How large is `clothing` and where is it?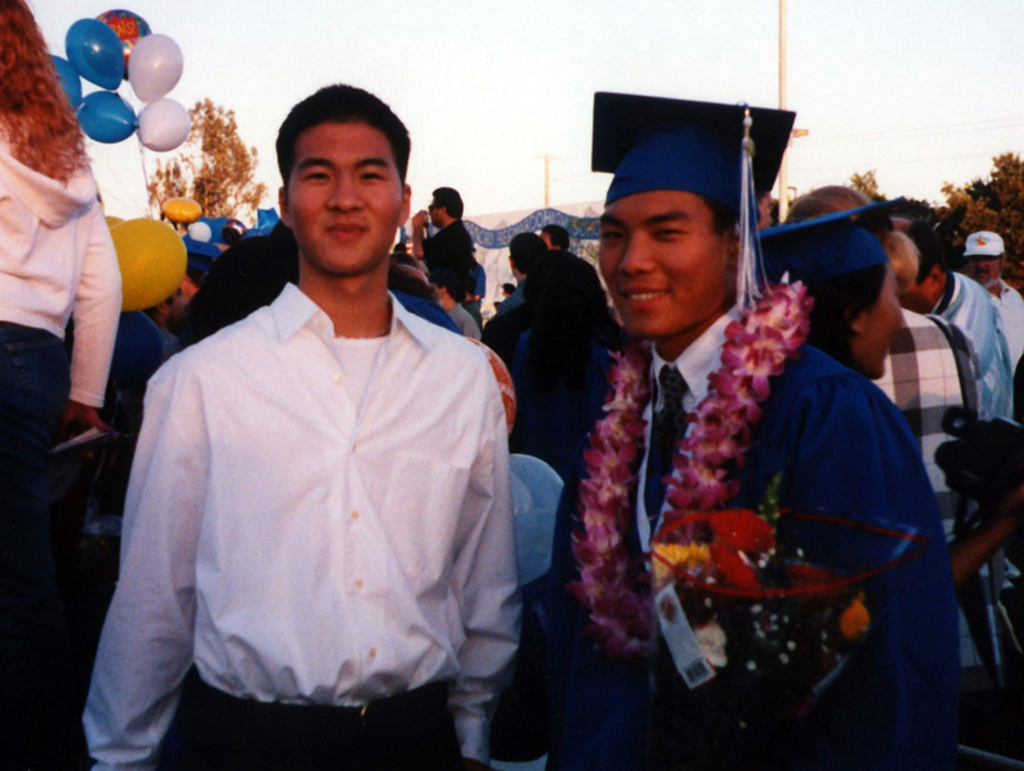
Bounding box: (x1=452, y1=307, x2=486, y2=338).
